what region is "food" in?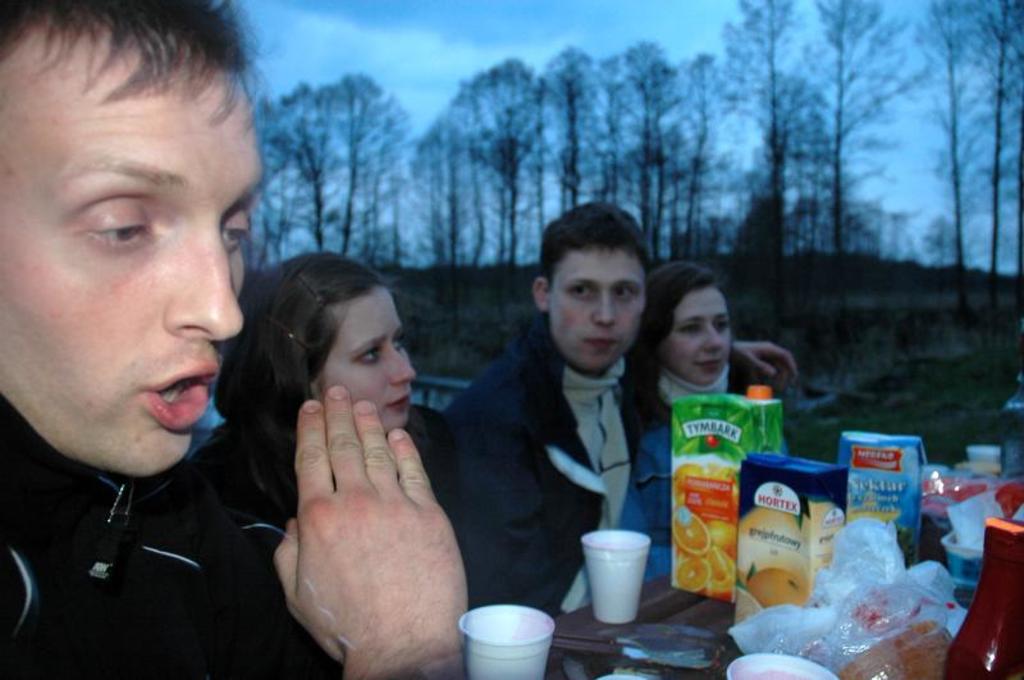
bbox(748, 570, 809, 610).
